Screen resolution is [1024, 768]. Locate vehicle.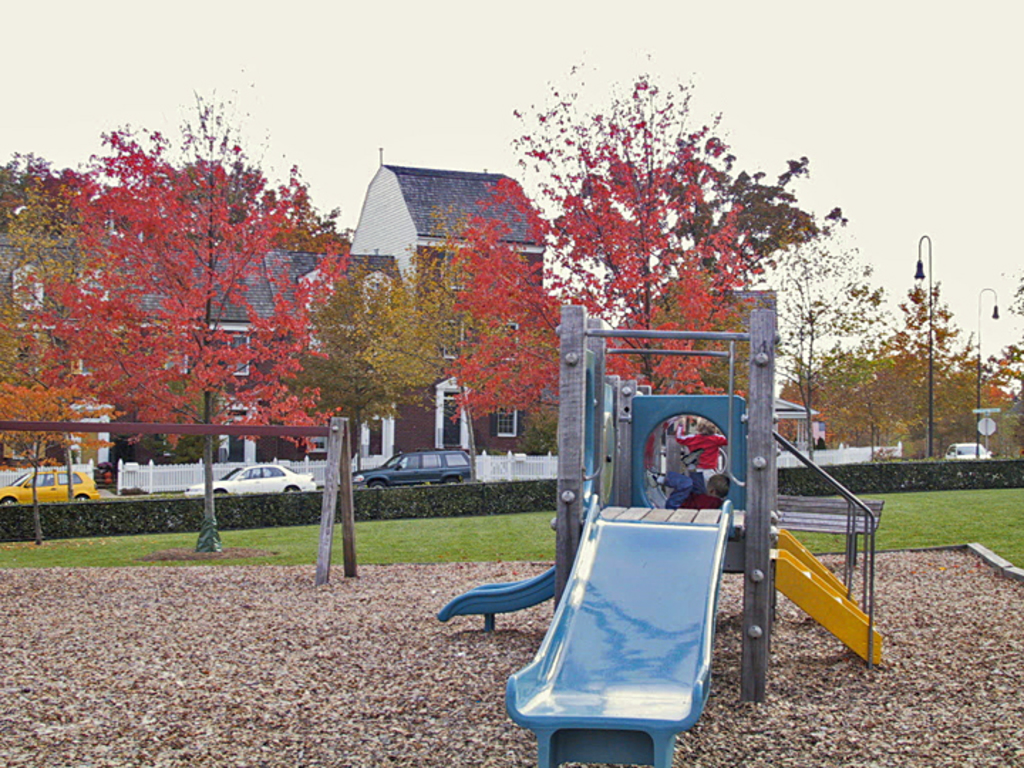
[left=0, top=469, right=98, bottom=499].
